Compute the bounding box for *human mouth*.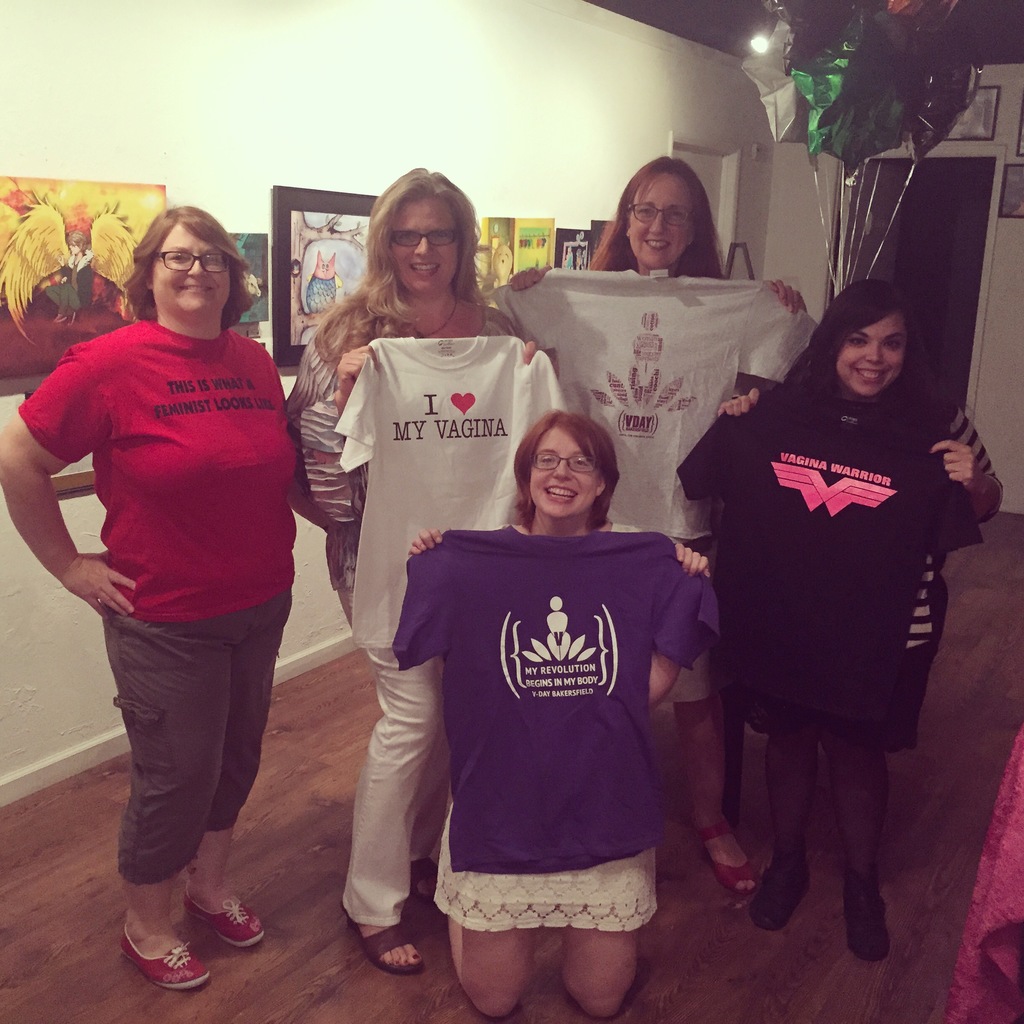
<box>179,275,221,296</box>.
